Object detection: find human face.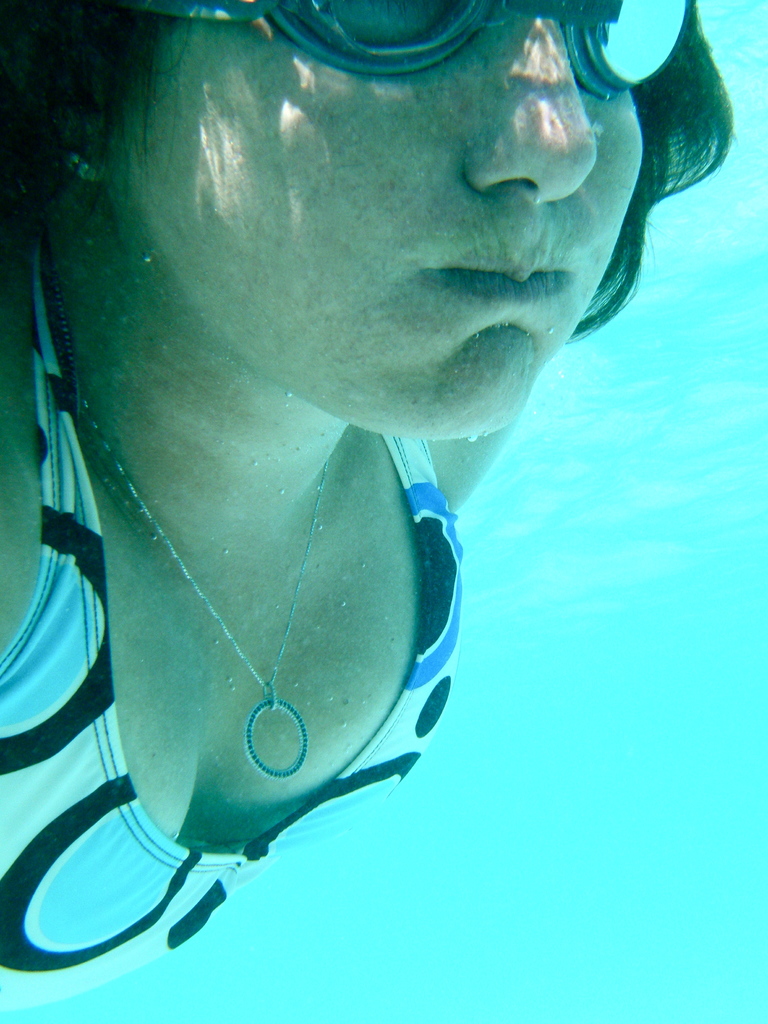
{"left": 94, "top": 0, "right": 692, "bottom": 440}.
